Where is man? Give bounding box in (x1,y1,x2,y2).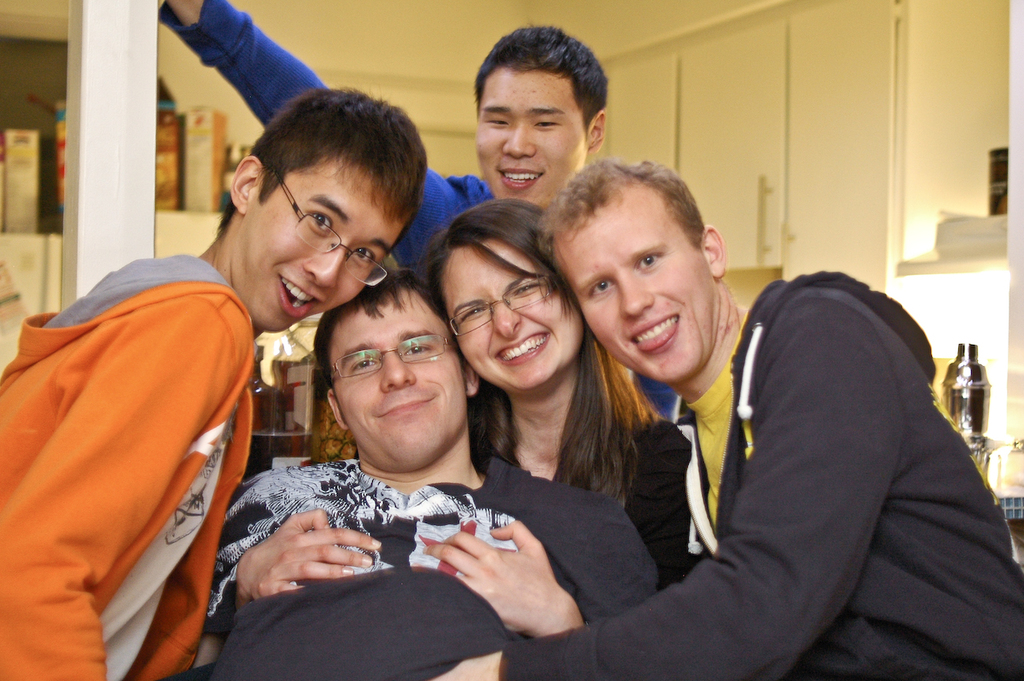
(201,276,685,680).
